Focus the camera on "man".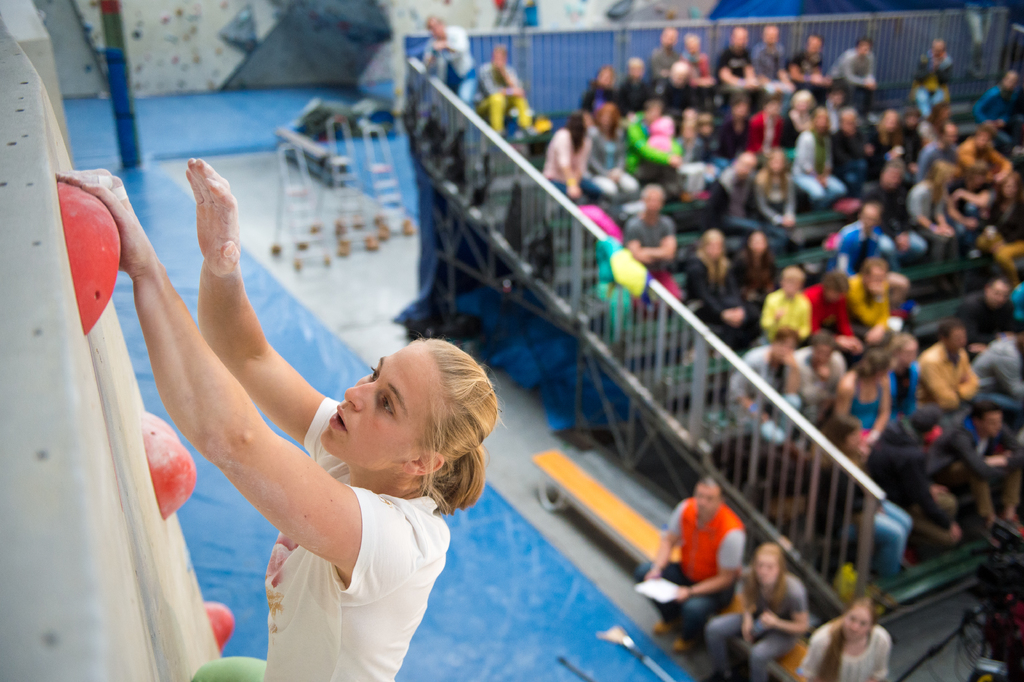
Focus region: <box>911,315,980,430</box>.
